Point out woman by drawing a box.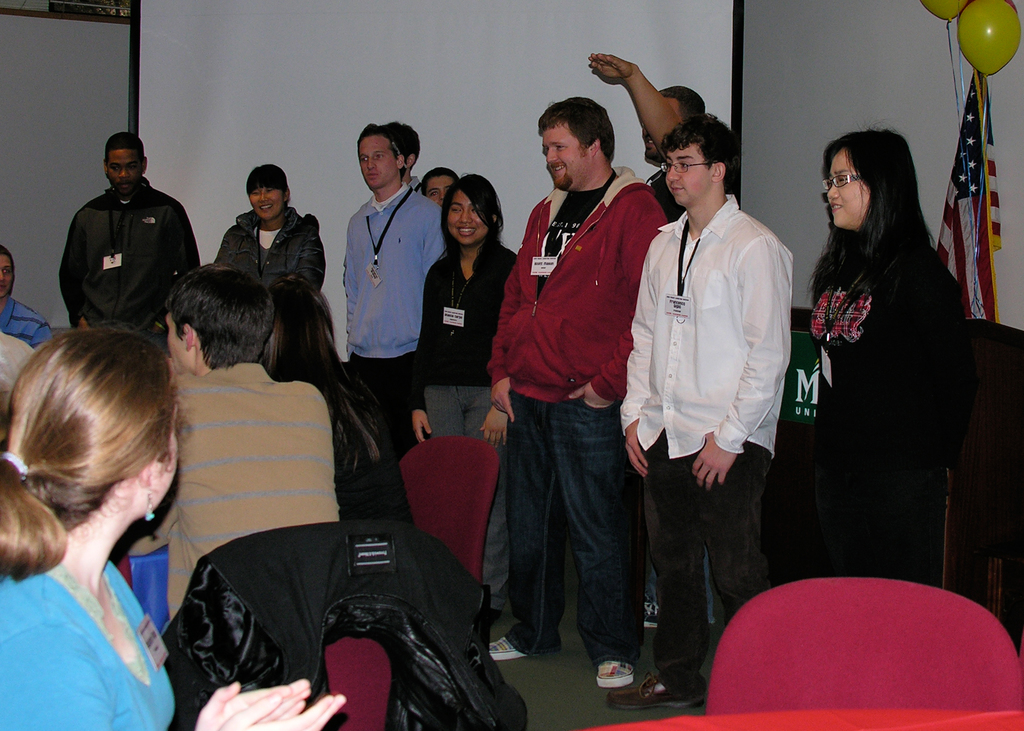
crop(211, 163, 329, 291).
